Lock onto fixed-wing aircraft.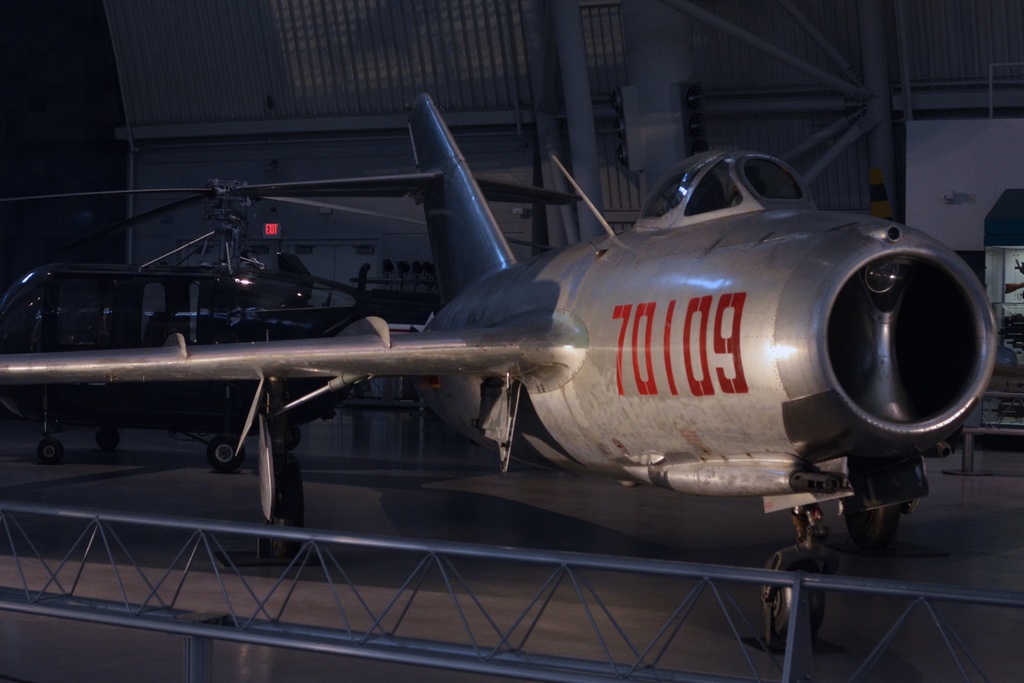
Locked: box=[0, 94, 1004, 657].
